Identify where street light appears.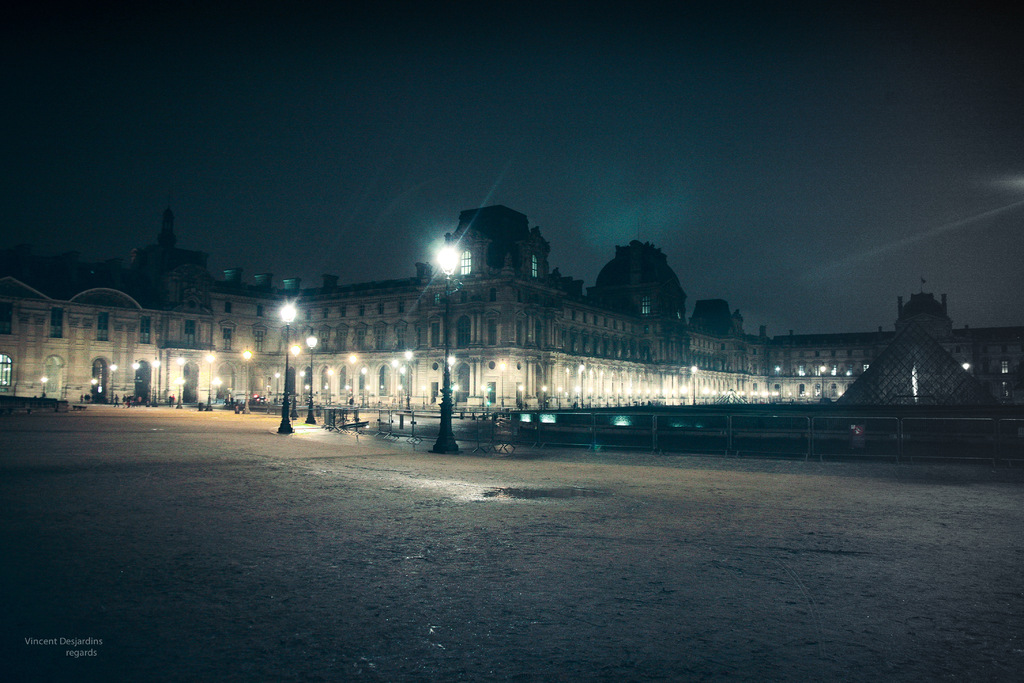
Appears at 701,385,706,402.
